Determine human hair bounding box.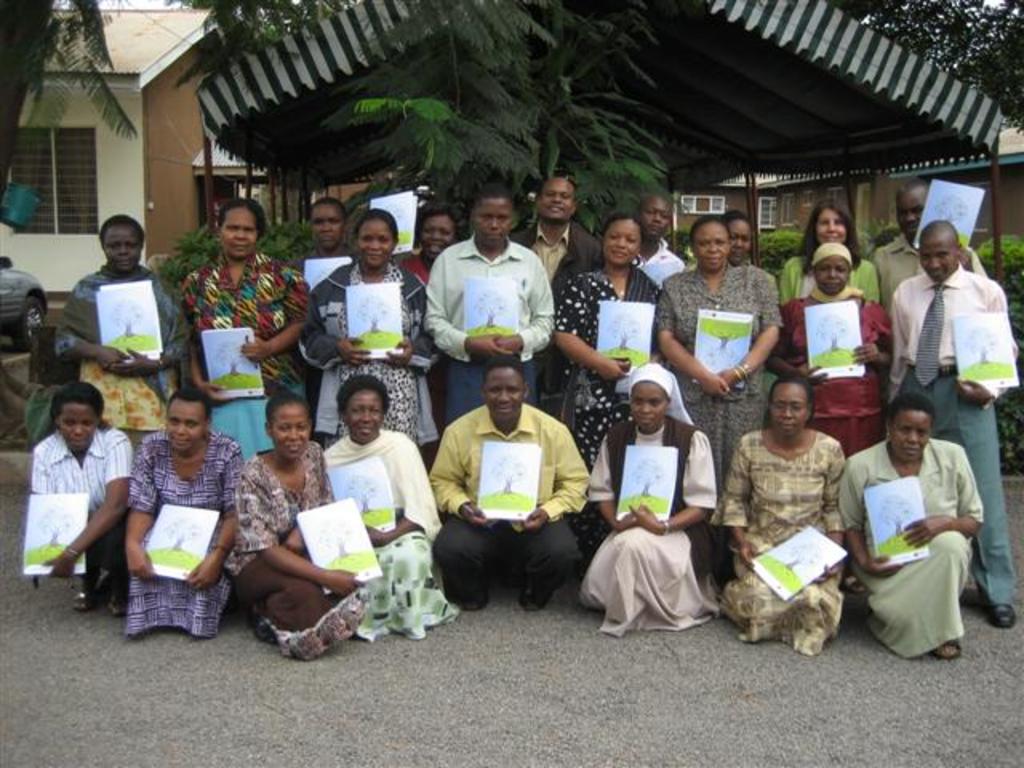
Determined: left=773, top=373, right=813, bottom=418.
